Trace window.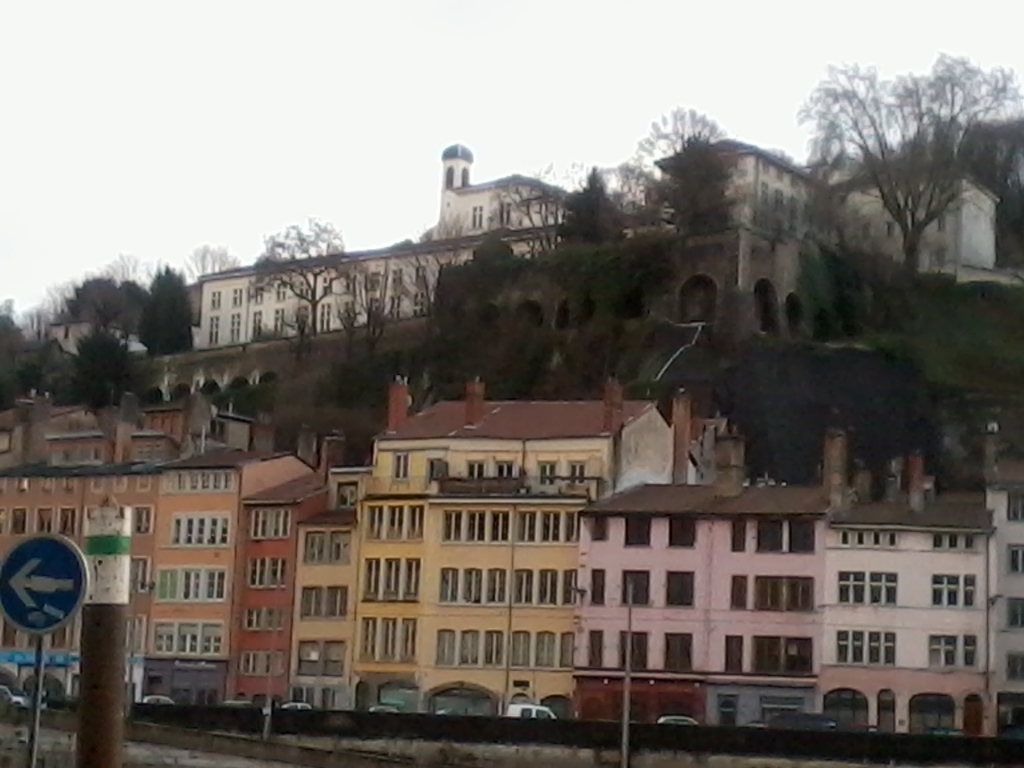
Traced to l=669, t=516, r=697, b=546.
